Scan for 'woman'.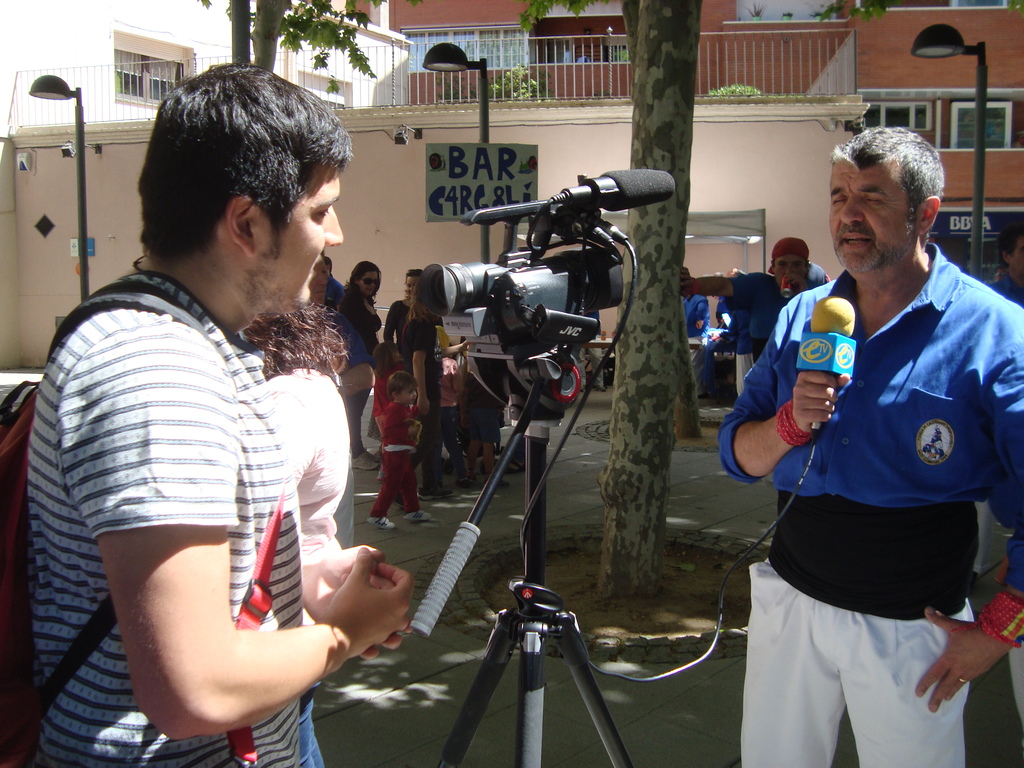
Scan result: box=[237, 299, 358, 767].
